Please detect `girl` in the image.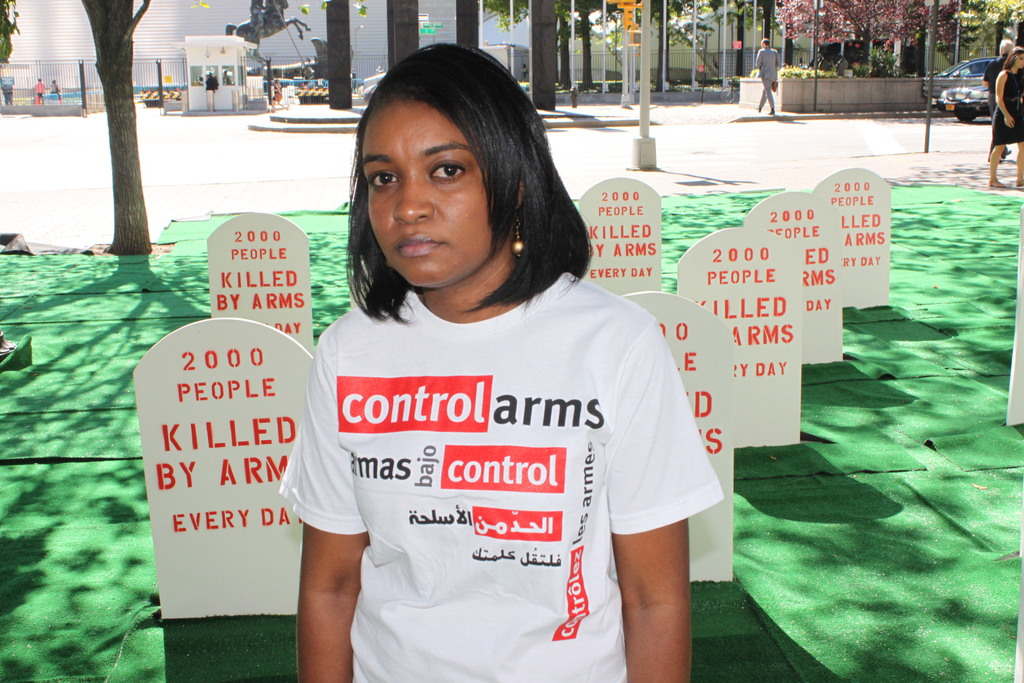
select_region(295, 42, 691, 682).
